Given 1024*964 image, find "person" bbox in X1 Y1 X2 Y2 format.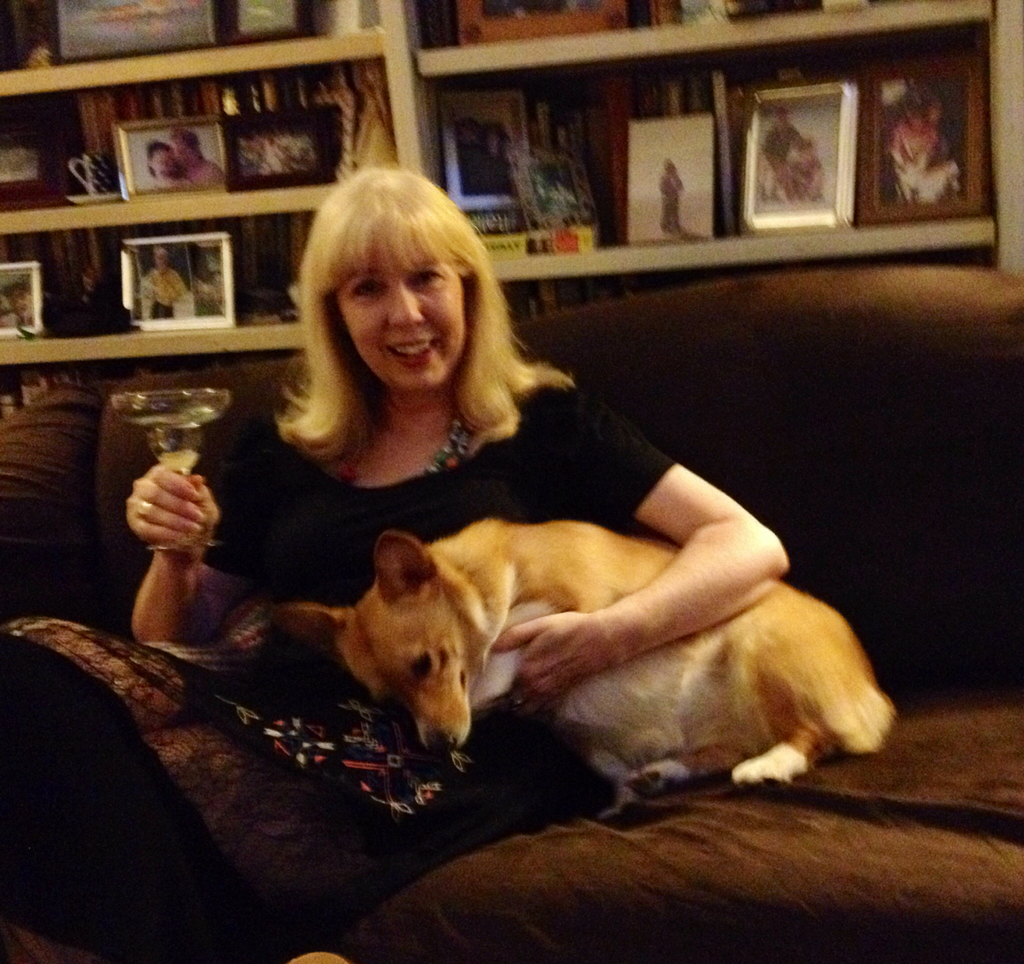
0 163 789 963.
